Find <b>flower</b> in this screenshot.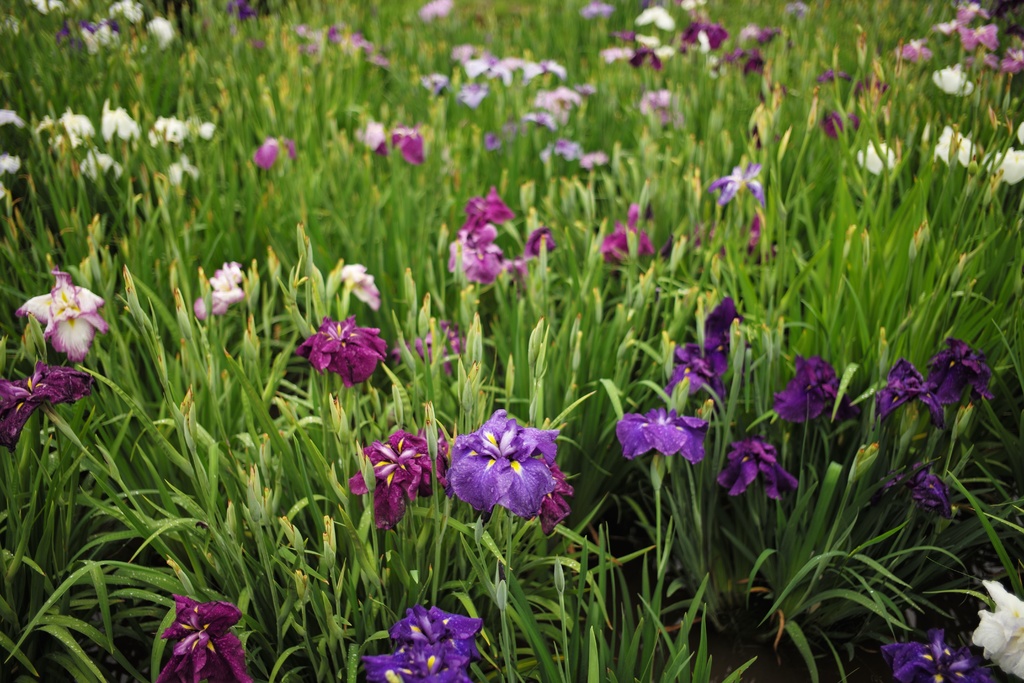
The bounding box for <b>flower</b> is 296:315:385:395.
